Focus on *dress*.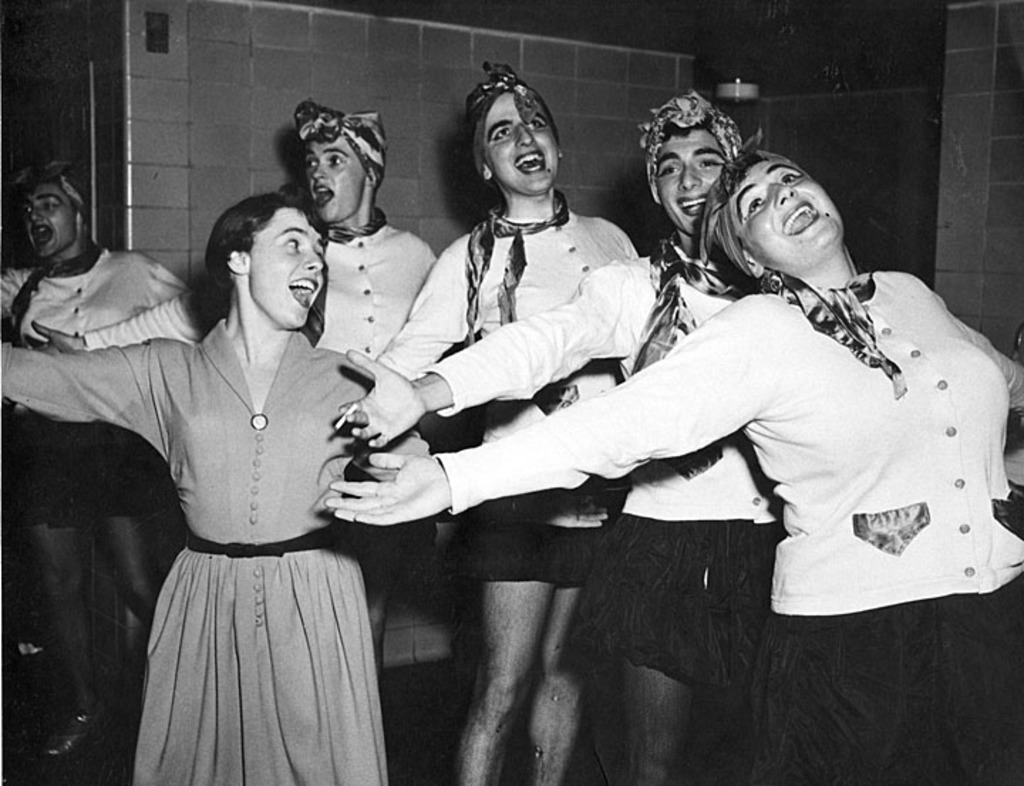
Focused at (4,320,432,785).
